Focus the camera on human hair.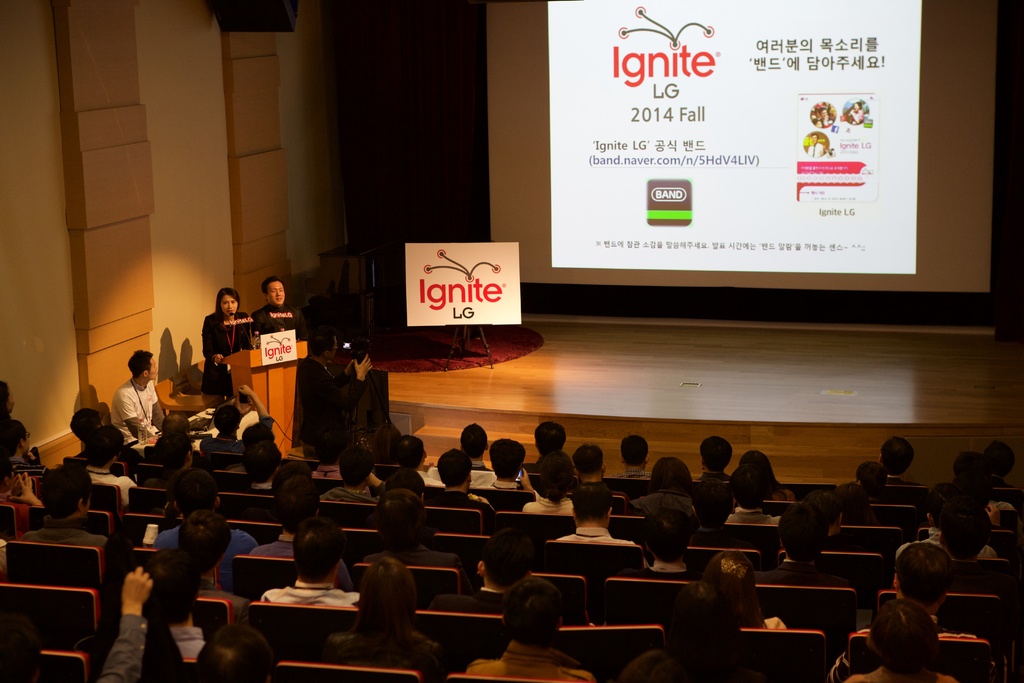
Focus region: <bbox>215, 288, 241, 318</bbox>.
